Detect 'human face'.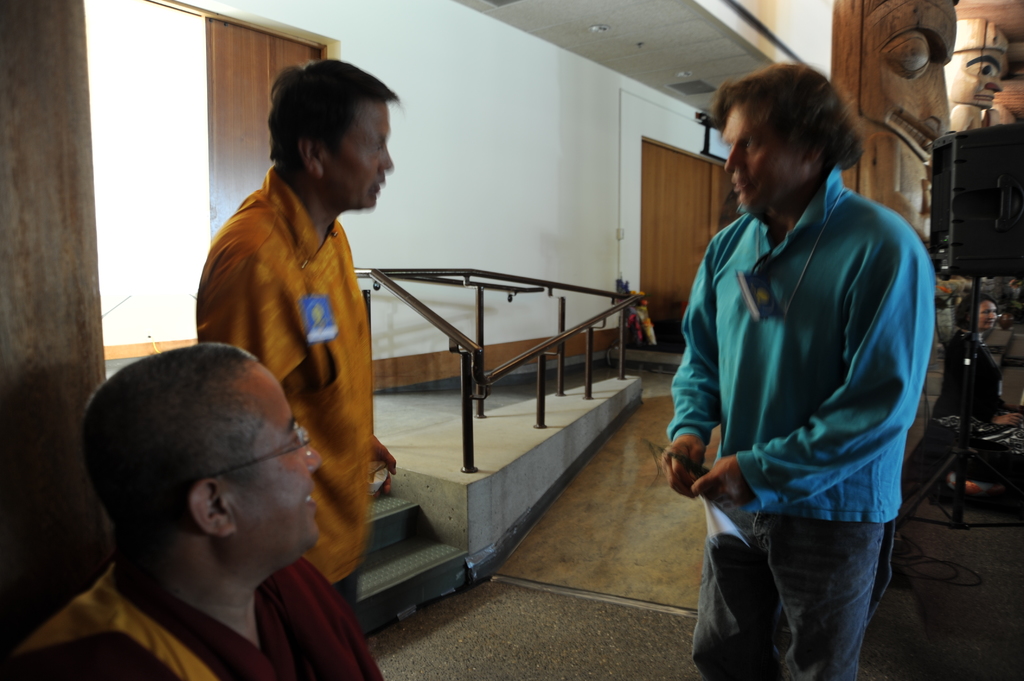
Detected at <region>725, 103, 796, 217</region>.
